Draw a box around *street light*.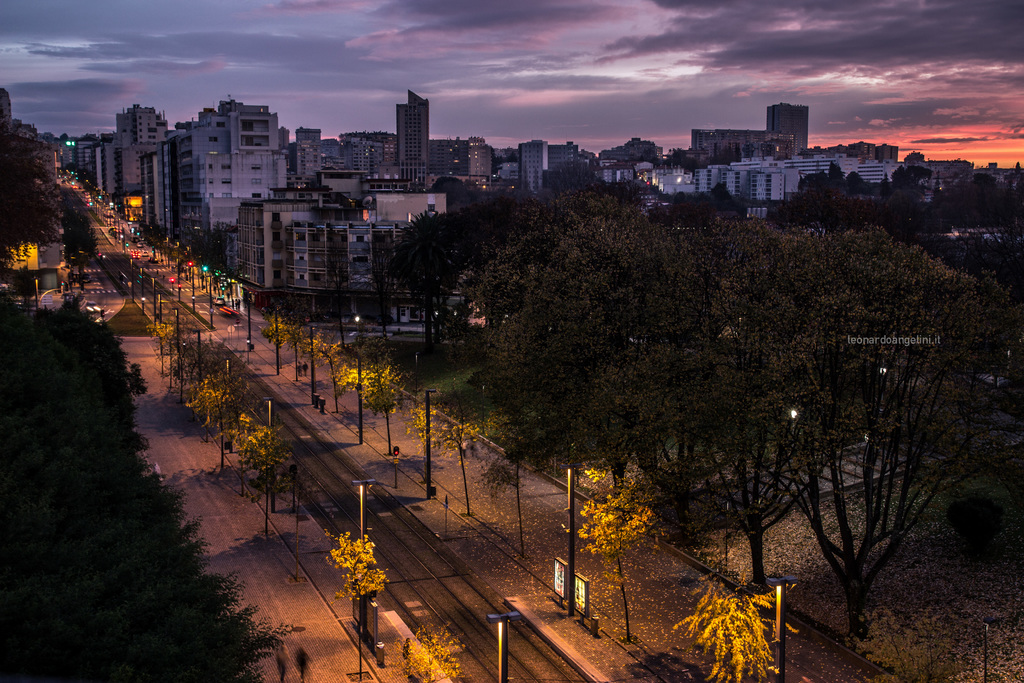
483,613,521,682.
